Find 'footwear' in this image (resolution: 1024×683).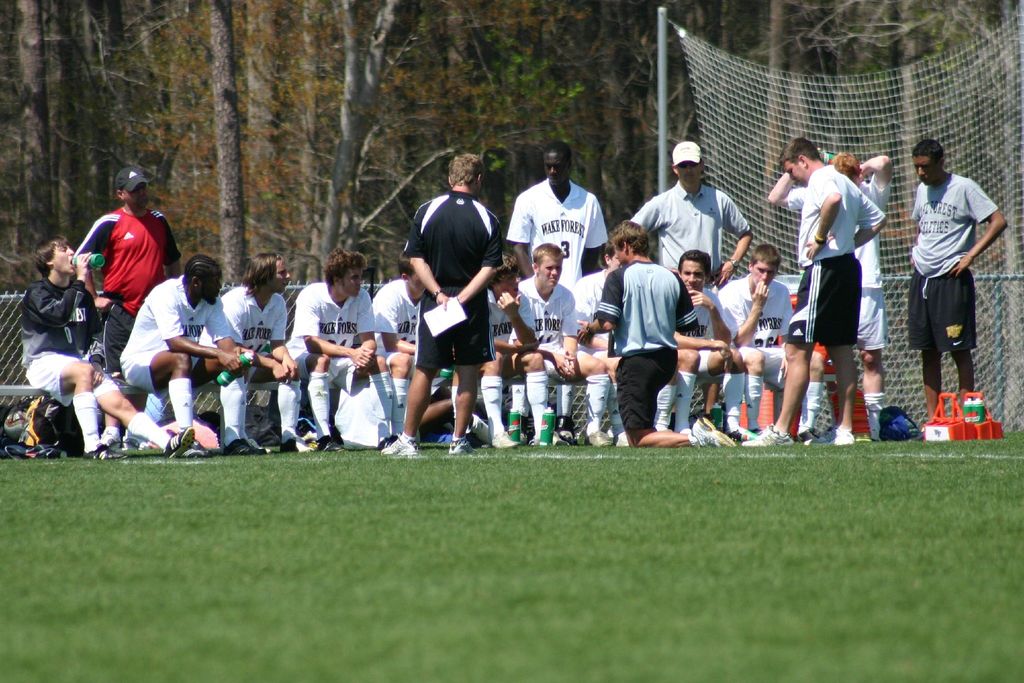
box=[104, 436, 118, 452].
